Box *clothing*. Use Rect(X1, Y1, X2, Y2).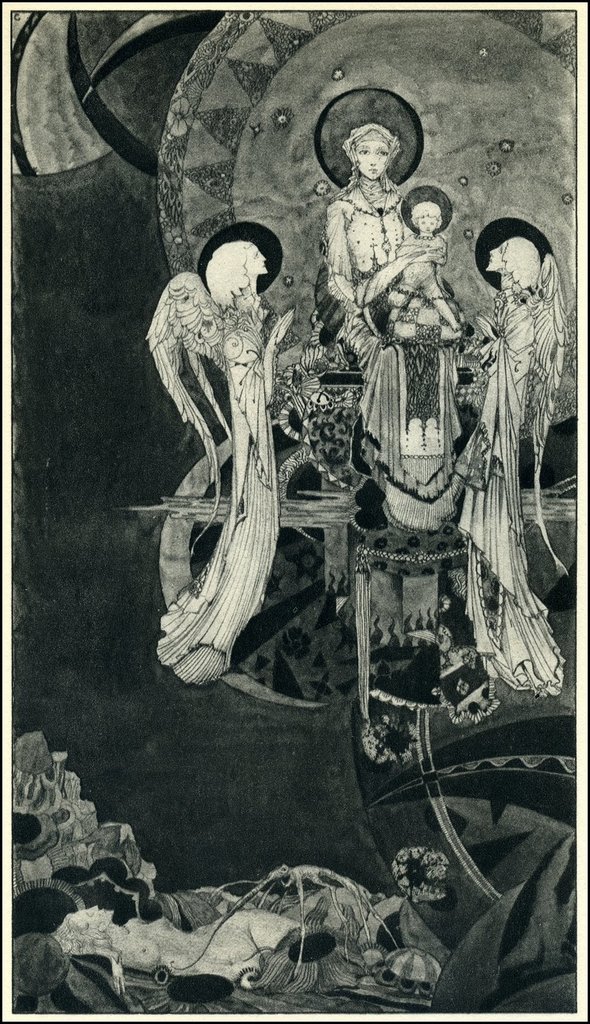
Rect(449, 300, 561, 701).
